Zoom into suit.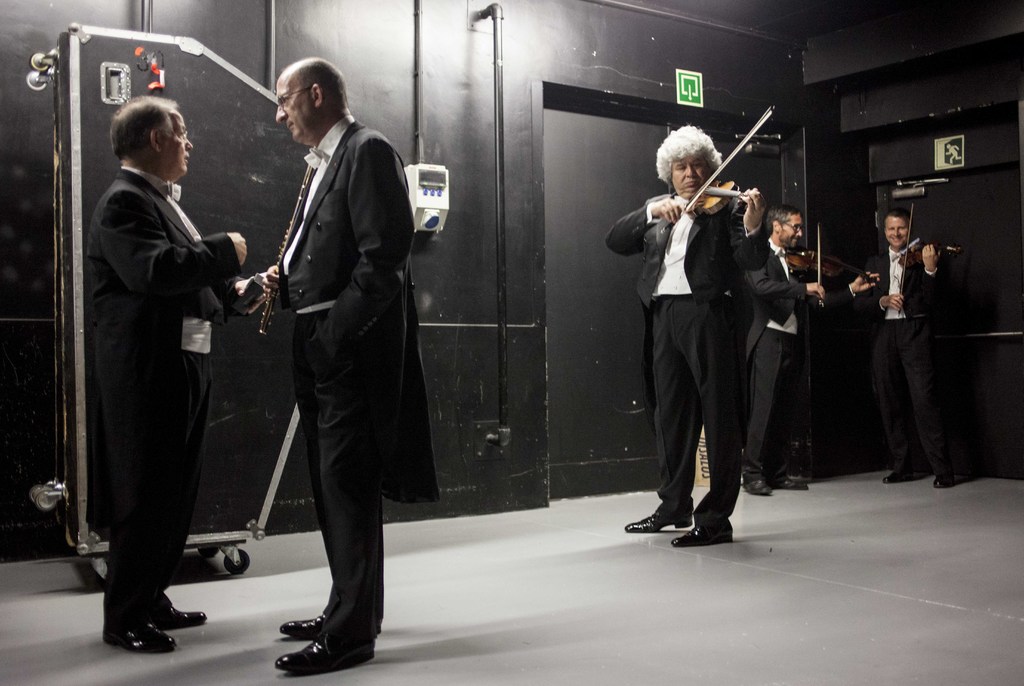
Zoom target: left=68, top=38, right=244, bottom=636.
